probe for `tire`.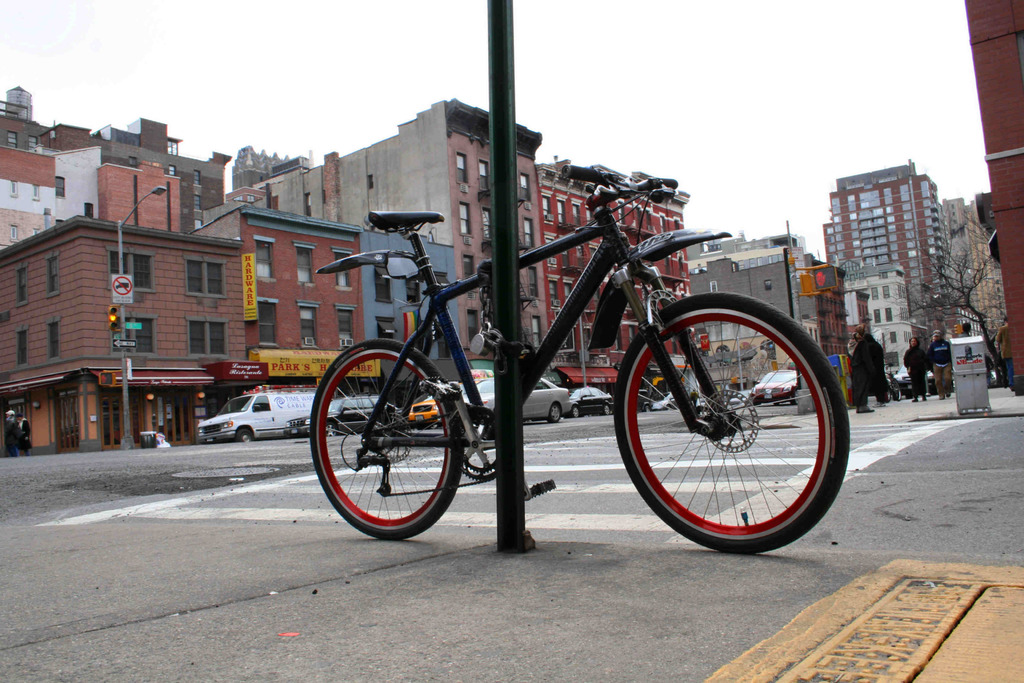
Probe result: 607:290:848:555.
